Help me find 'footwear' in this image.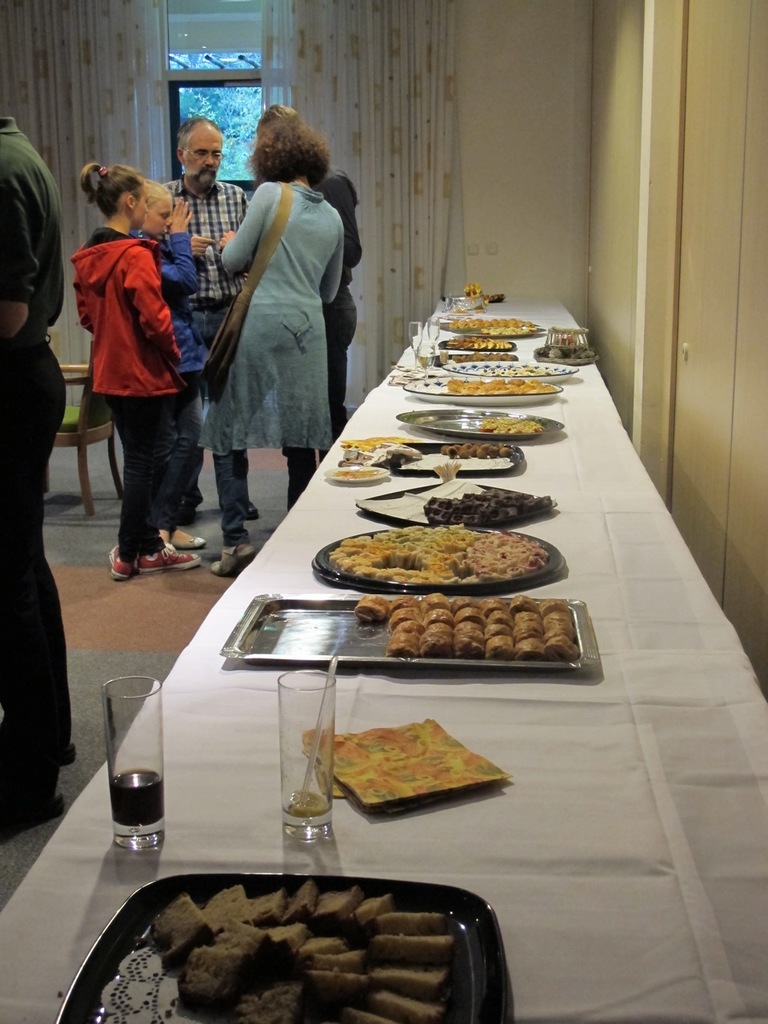
Found it: detection(122, 550, 200, 572).
